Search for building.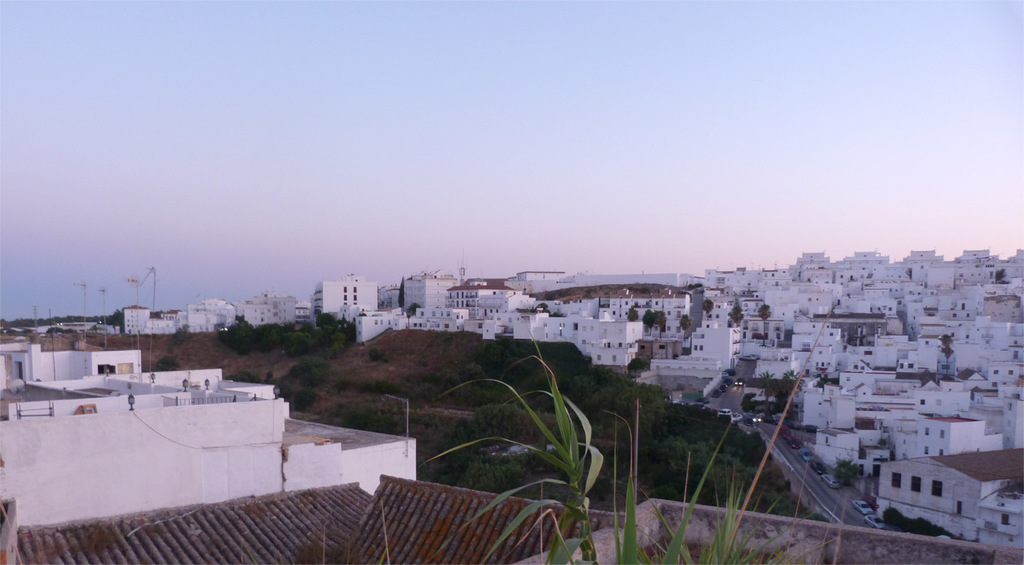
Found at <box>309,277,378,331</box>.
